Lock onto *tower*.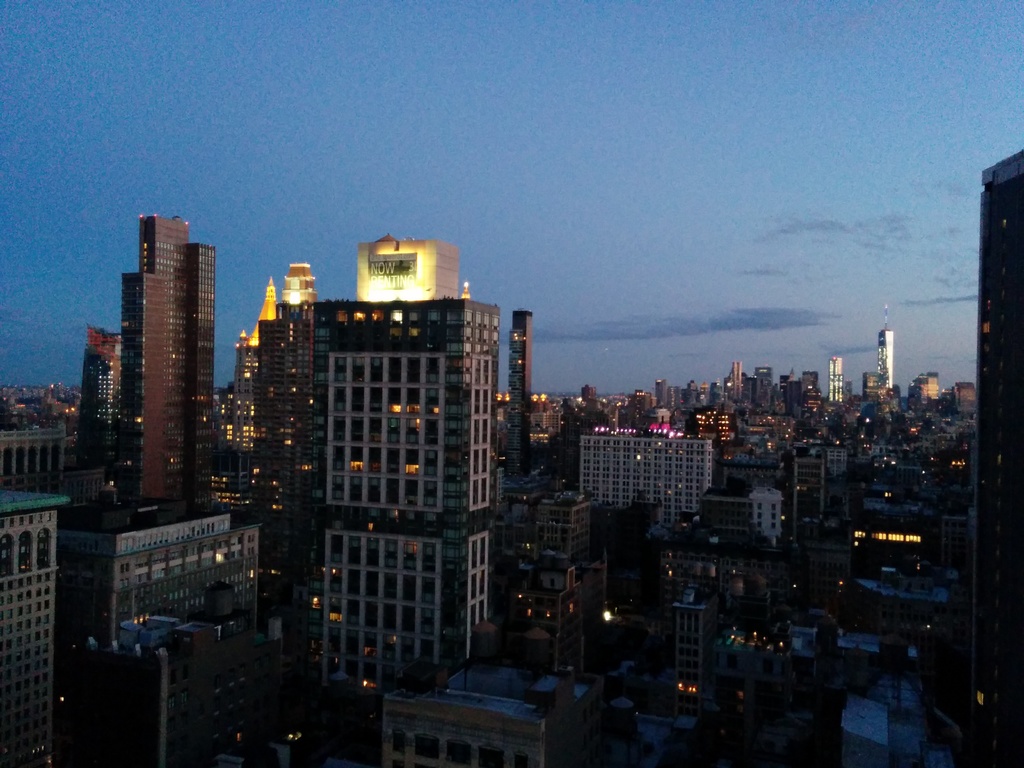
Locked: 74:483:291:758.
